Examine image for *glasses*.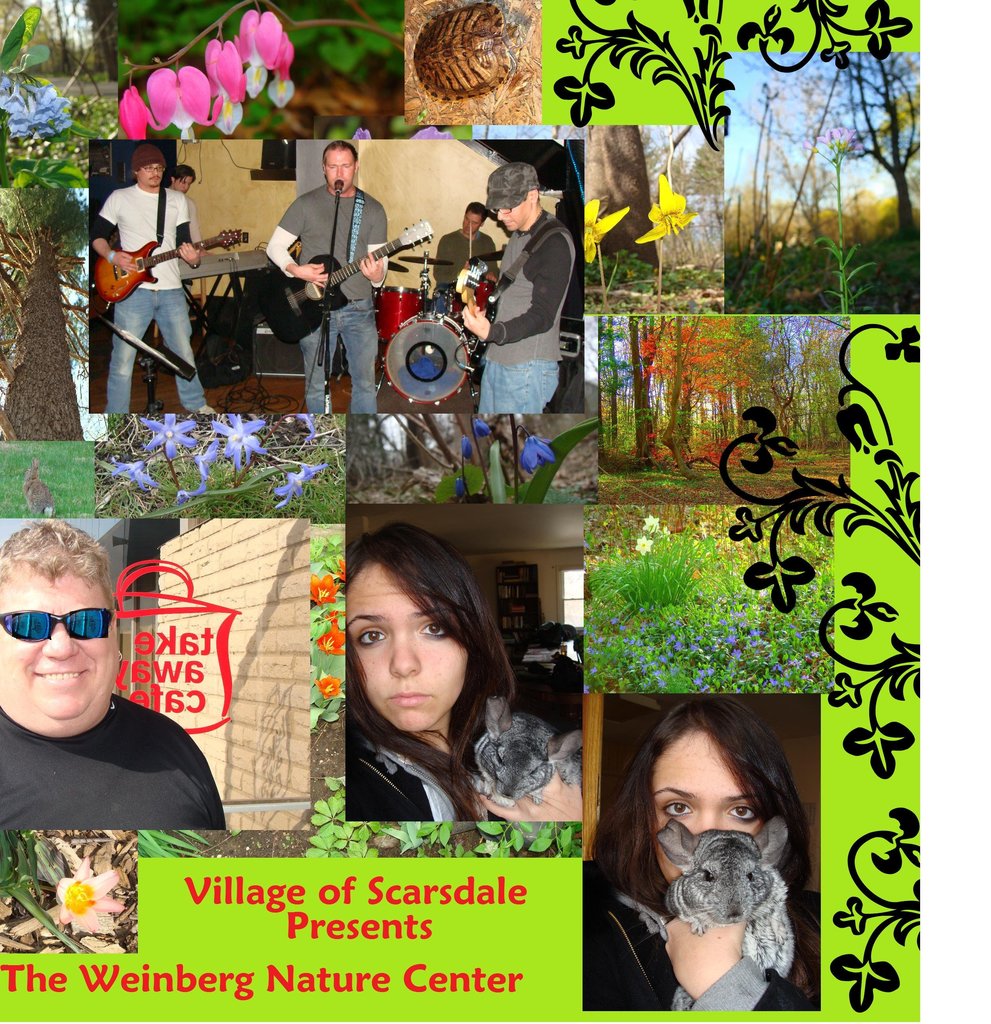
Examination result: [323,159,355,170].
